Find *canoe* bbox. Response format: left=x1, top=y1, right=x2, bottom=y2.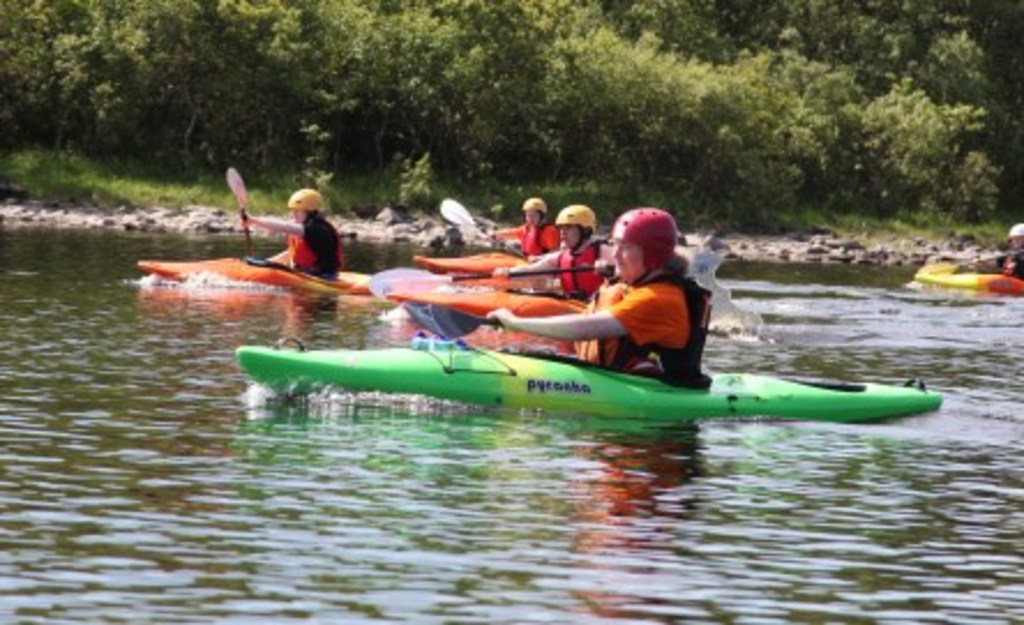
left=415, top=249, right=526, bottom=284.
